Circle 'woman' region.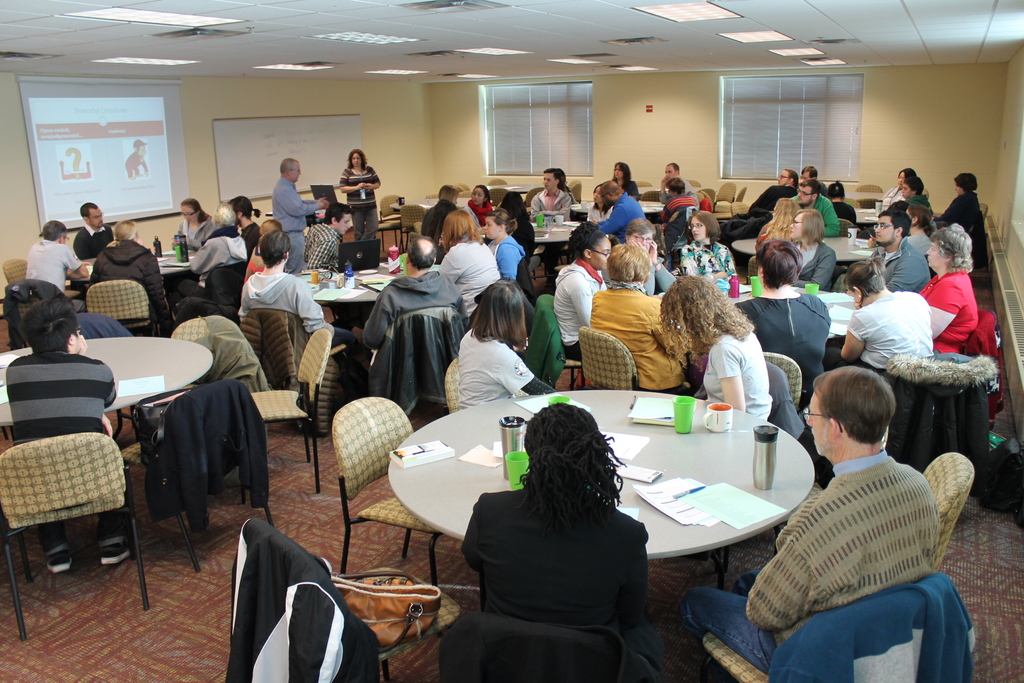
Region: region(924, 229, 981, 354).
